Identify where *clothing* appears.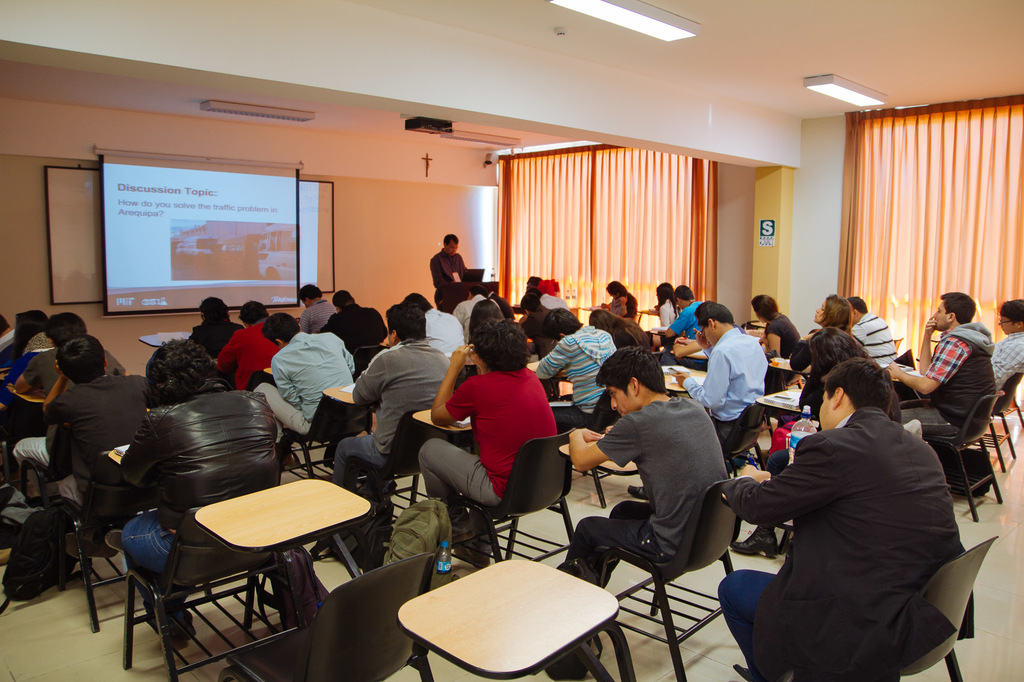
Appears at bbox(190, 300, 243, 380).
